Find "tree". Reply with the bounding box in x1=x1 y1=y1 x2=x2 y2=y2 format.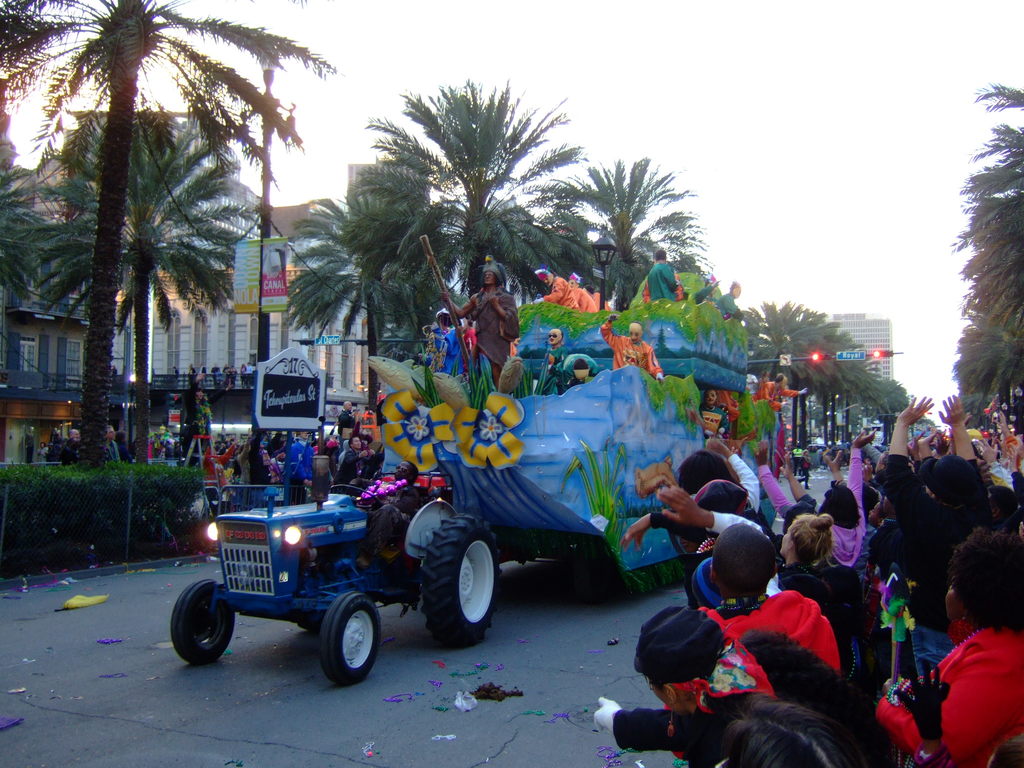
x1=0 y1=0 x2=351 y2=470.
